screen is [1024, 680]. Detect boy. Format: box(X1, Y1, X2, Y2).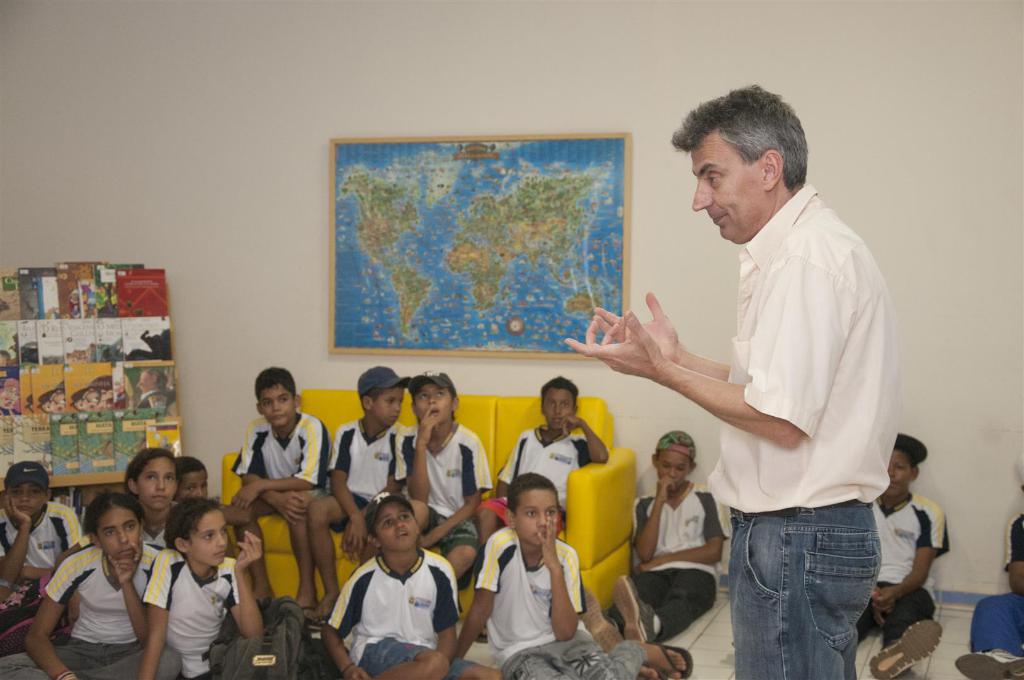
box(456, 476, 694, 679).
